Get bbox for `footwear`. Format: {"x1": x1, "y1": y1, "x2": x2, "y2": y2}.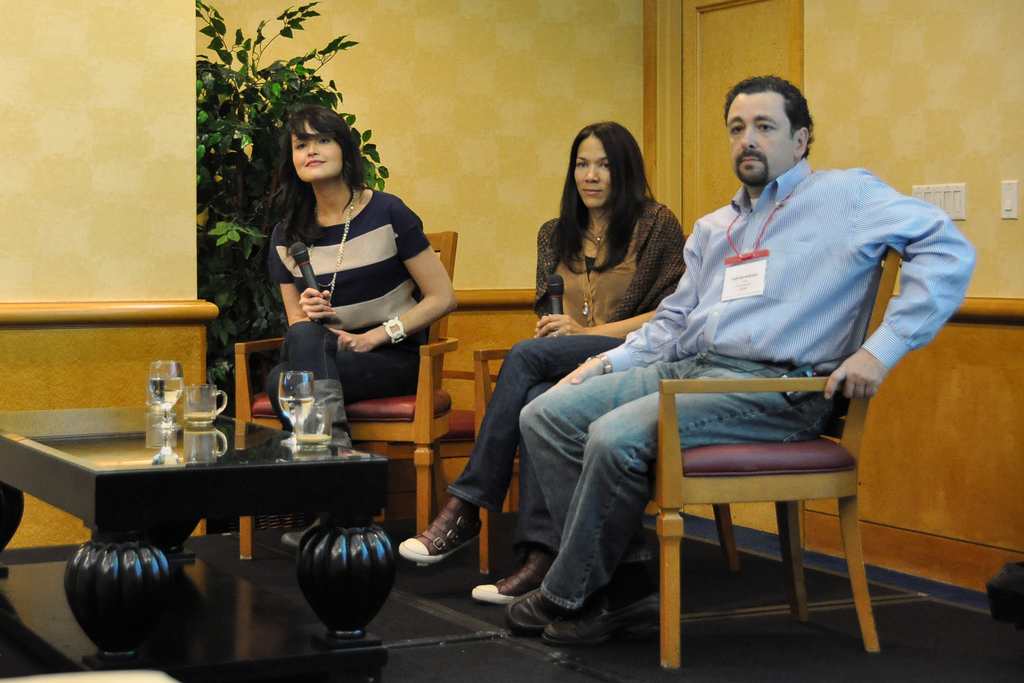
{"x1": 275, "y1": 509, "x2": 332, "y2": 556}.
